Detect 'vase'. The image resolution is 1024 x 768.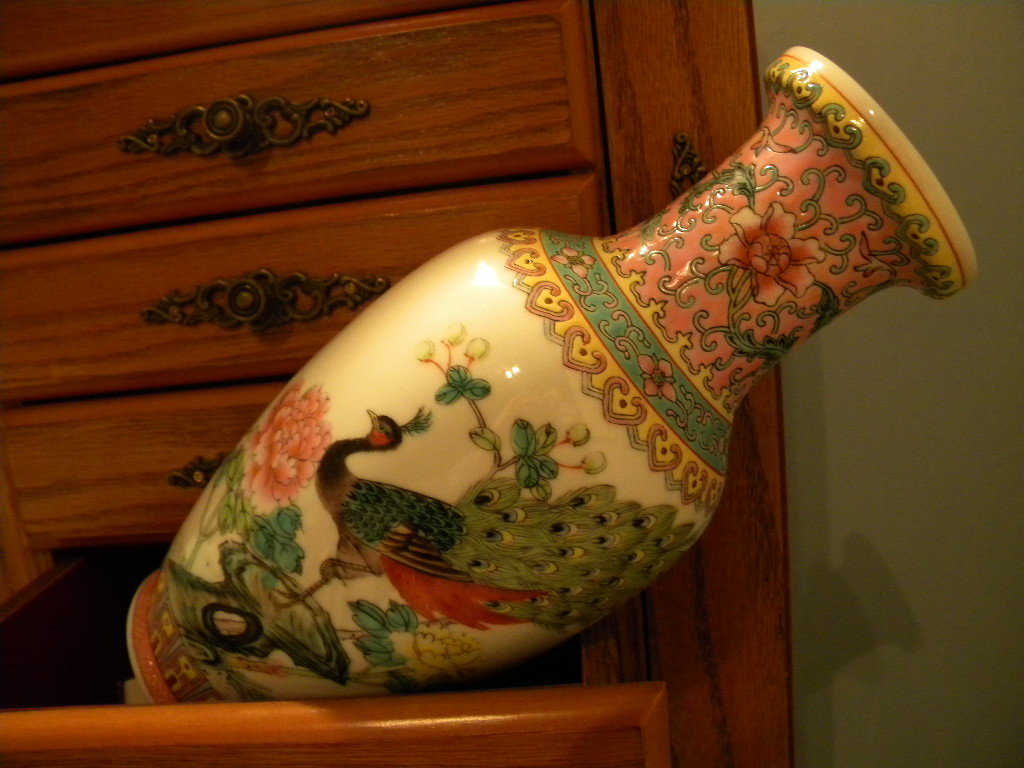
region(128, 42, 984, 705).
